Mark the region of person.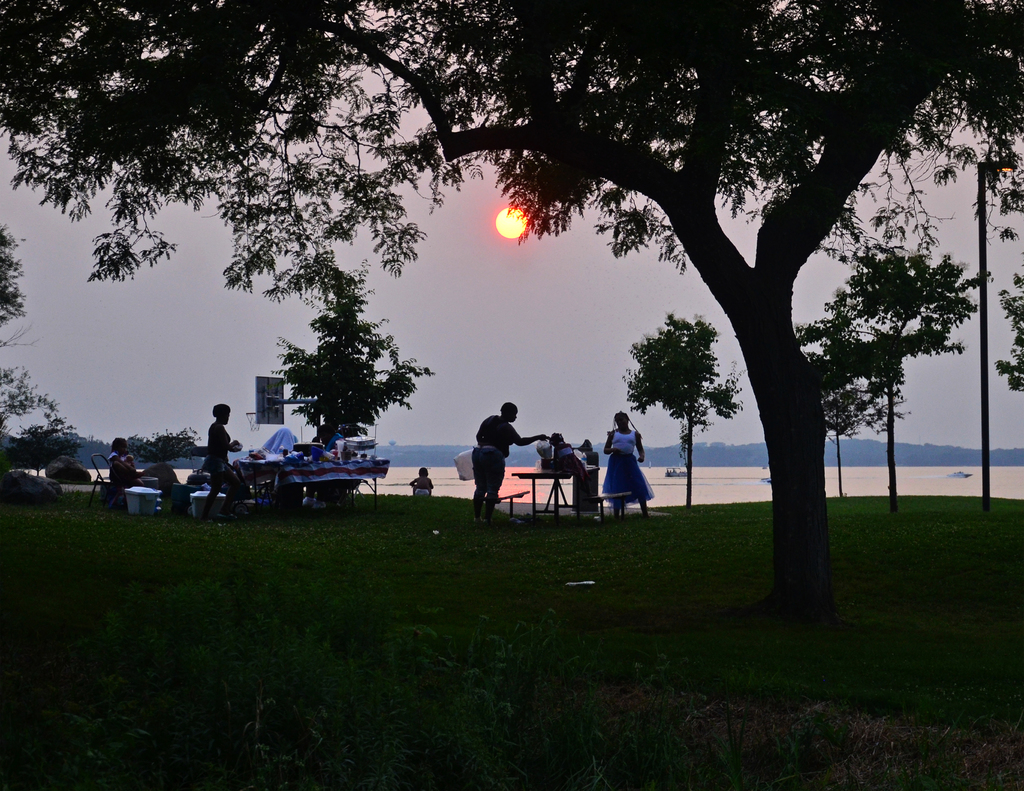
Region: crop(108, 432, 137, 499).
